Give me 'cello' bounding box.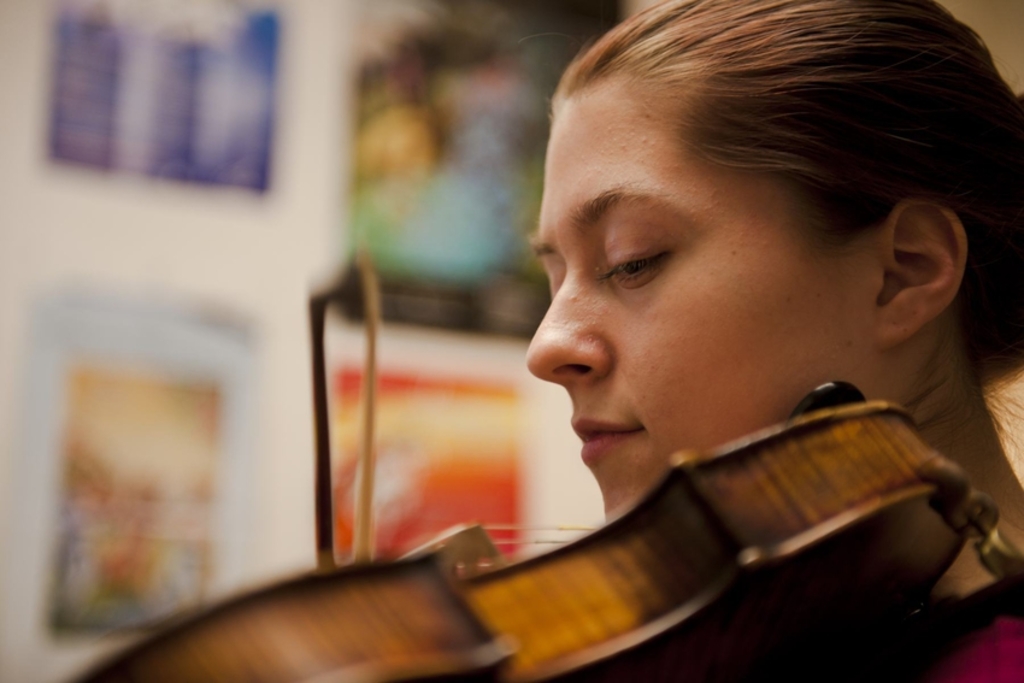
pyautogui.locateOnScreen(63, 245, 1023, 682).
